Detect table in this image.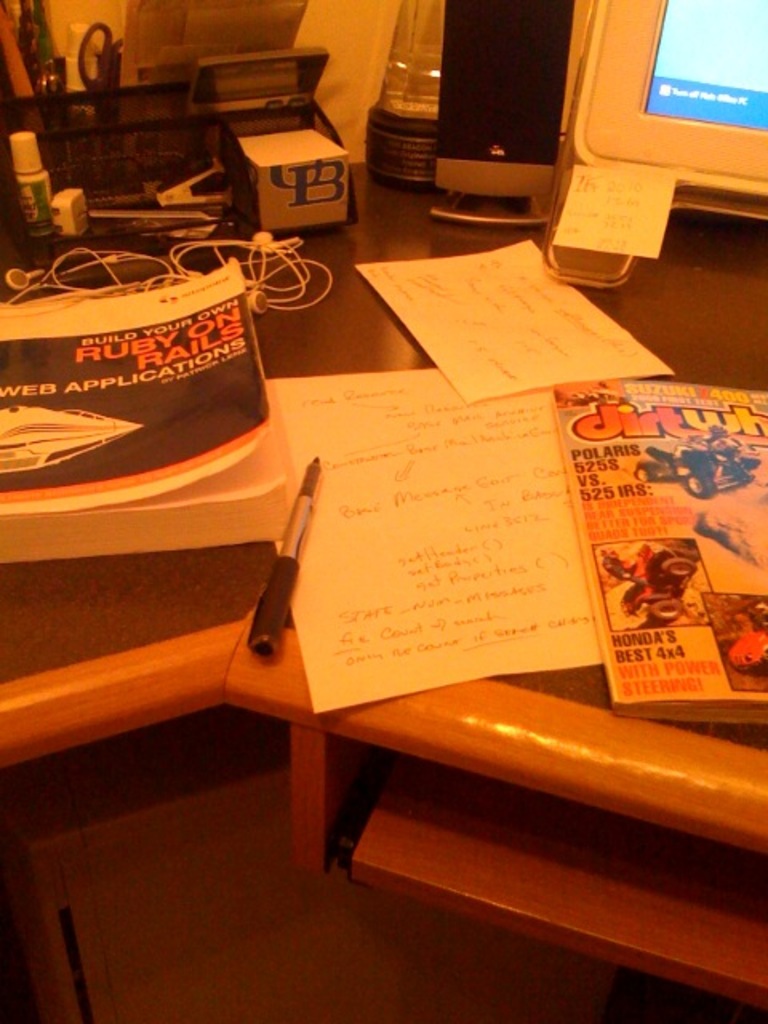
Detection: bbox=(0, 158, 766, 1010).
